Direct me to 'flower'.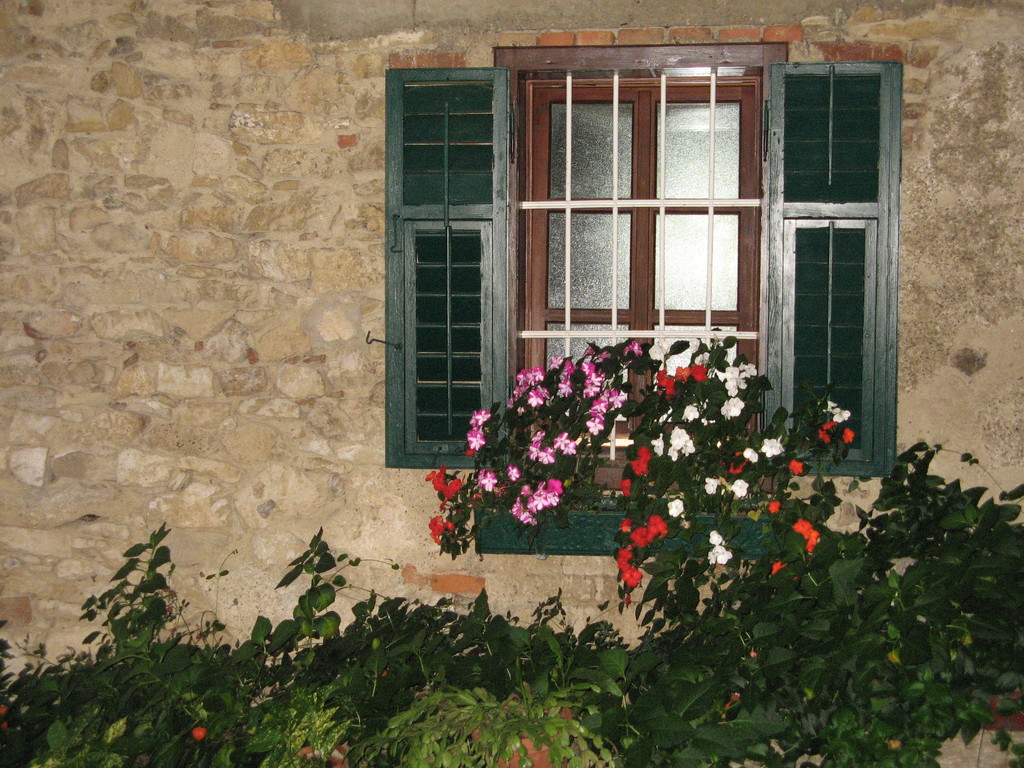
Direction: locate(538, 383, 547, 399).
